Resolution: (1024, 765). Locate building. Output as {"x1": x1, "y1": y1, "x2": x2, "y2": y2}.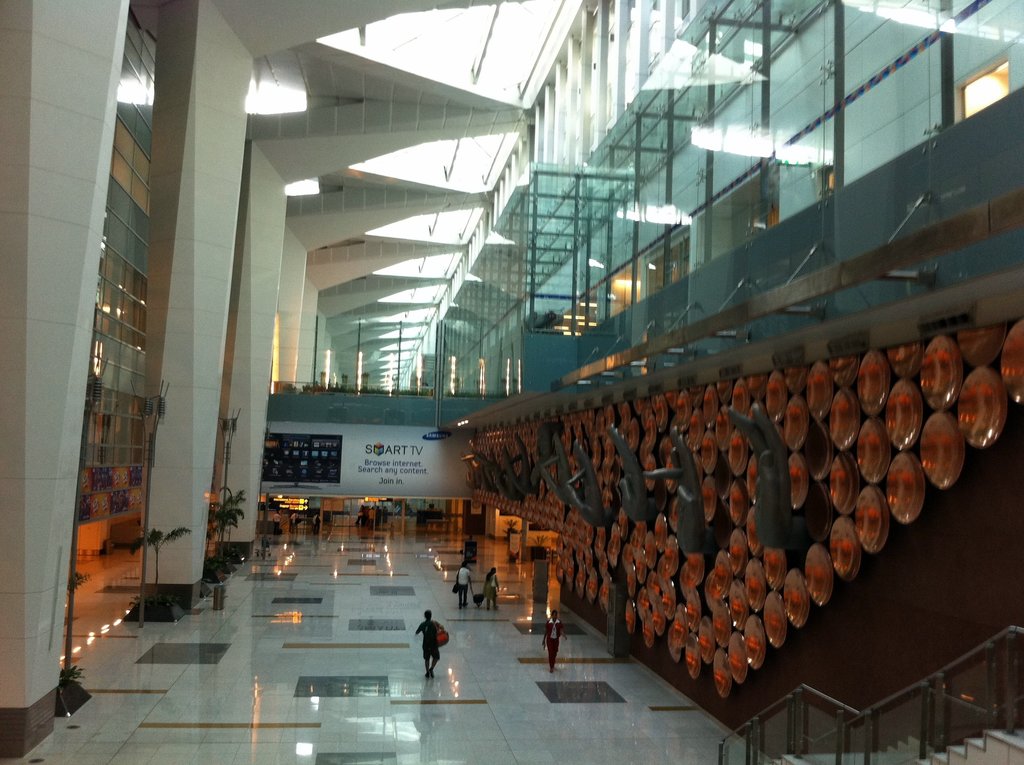
{"x1": 0, "y1": 0, "x2": 1023, "y2": 764}.
